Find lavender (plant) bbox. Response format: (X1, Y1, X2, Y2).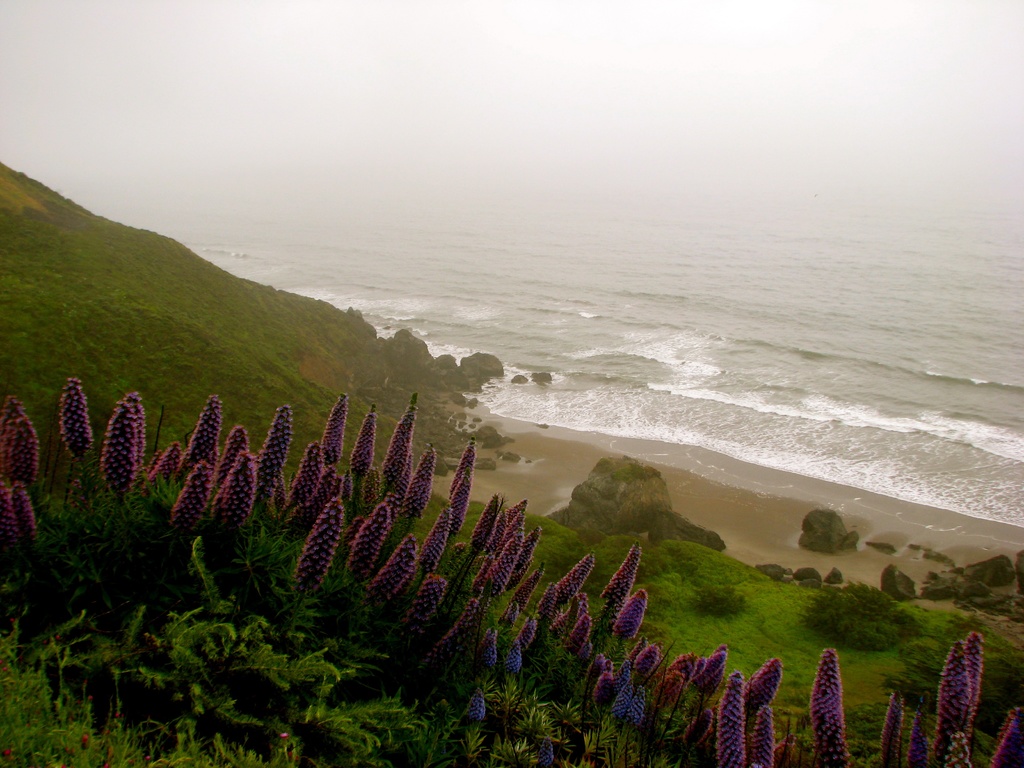
(628, 642, 658, 687).
